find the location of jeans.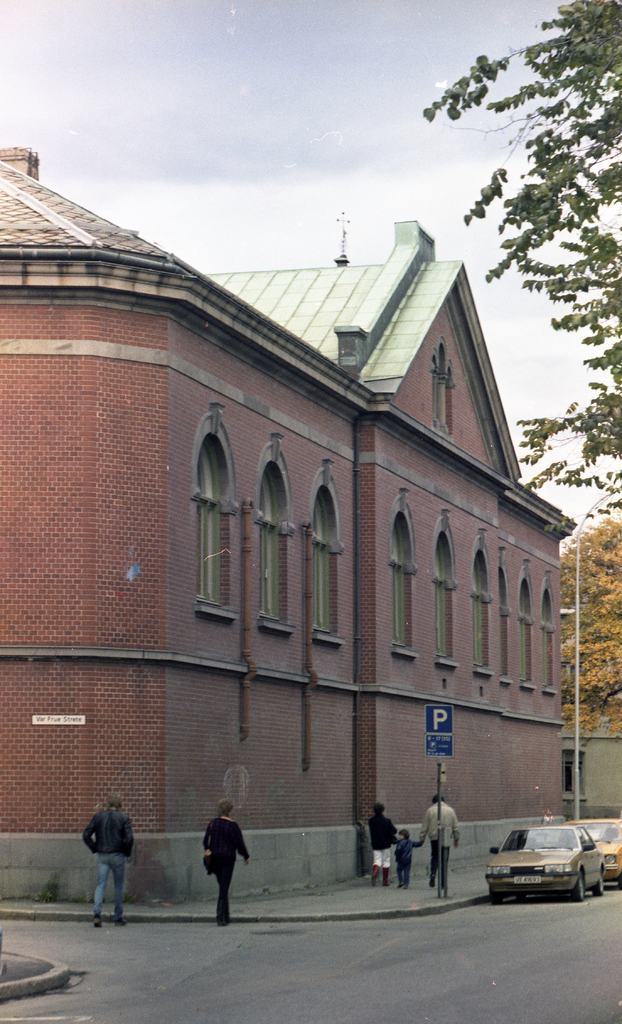
Location: {"x1": 82, "y1": 852, "x2": 135, "y2": 923}.
